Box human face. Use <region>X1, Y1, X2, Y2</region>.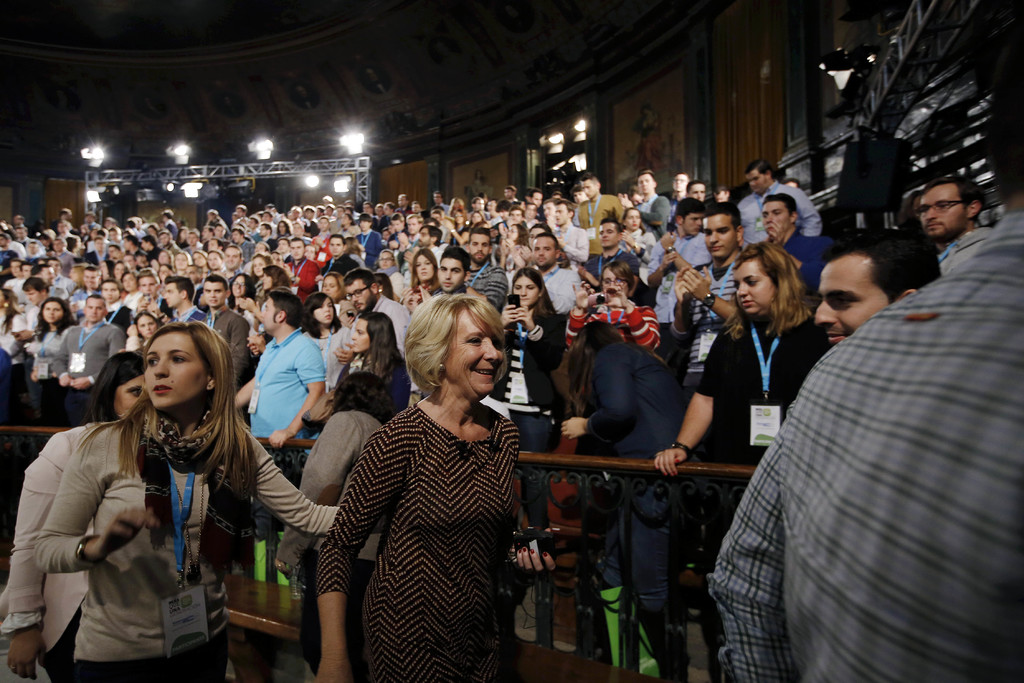
<region>93, 239, 104, 250</region>.
